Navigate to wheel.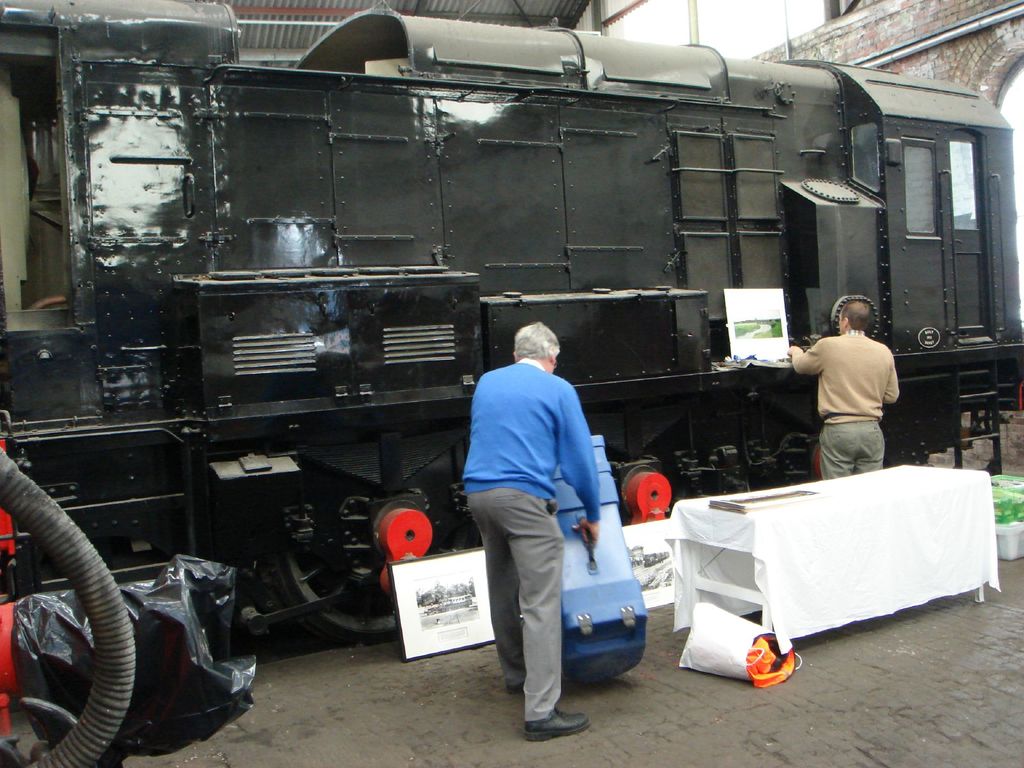
Navigation target: pyautogui.locateOnScreen(278, 480, 463, 633).
